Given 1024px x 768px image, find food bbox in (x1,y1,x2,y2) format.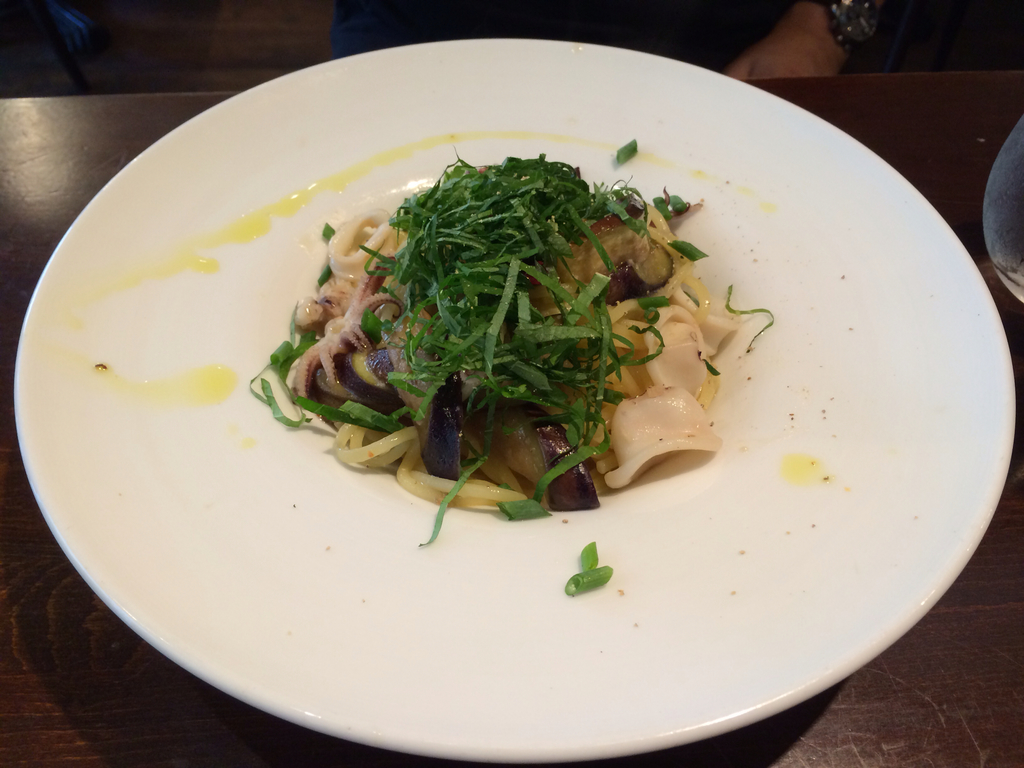
(246,150,742,550).
